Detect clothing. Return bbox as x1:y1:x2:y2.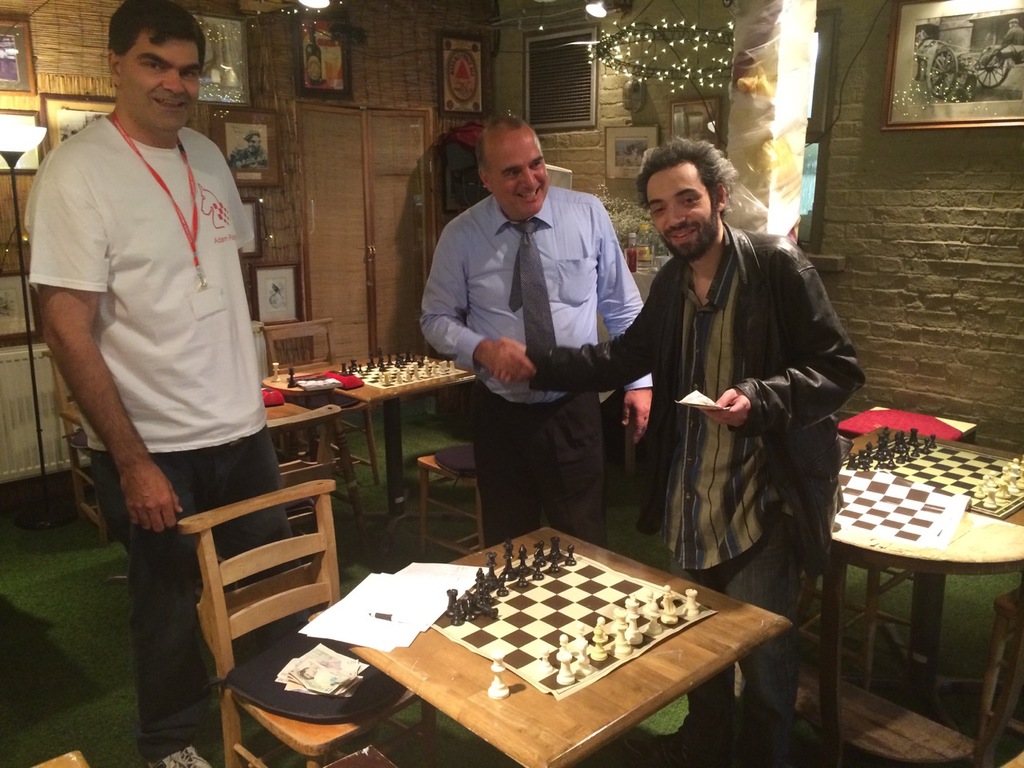
419:186:653:550.
